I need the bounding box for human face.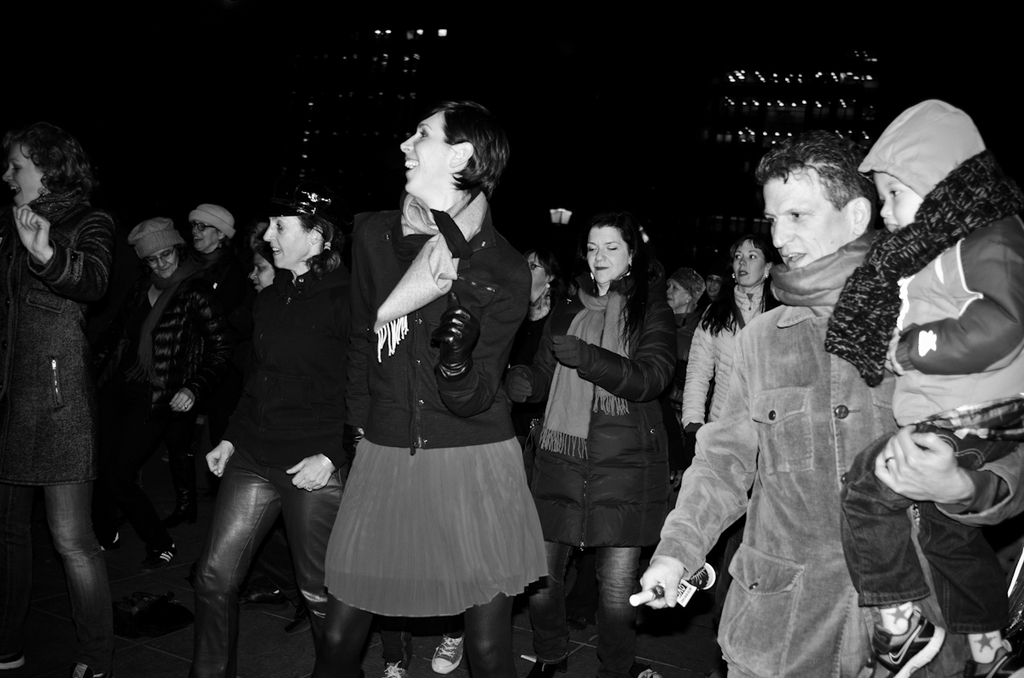
Here it is: 522 252 544 287.
